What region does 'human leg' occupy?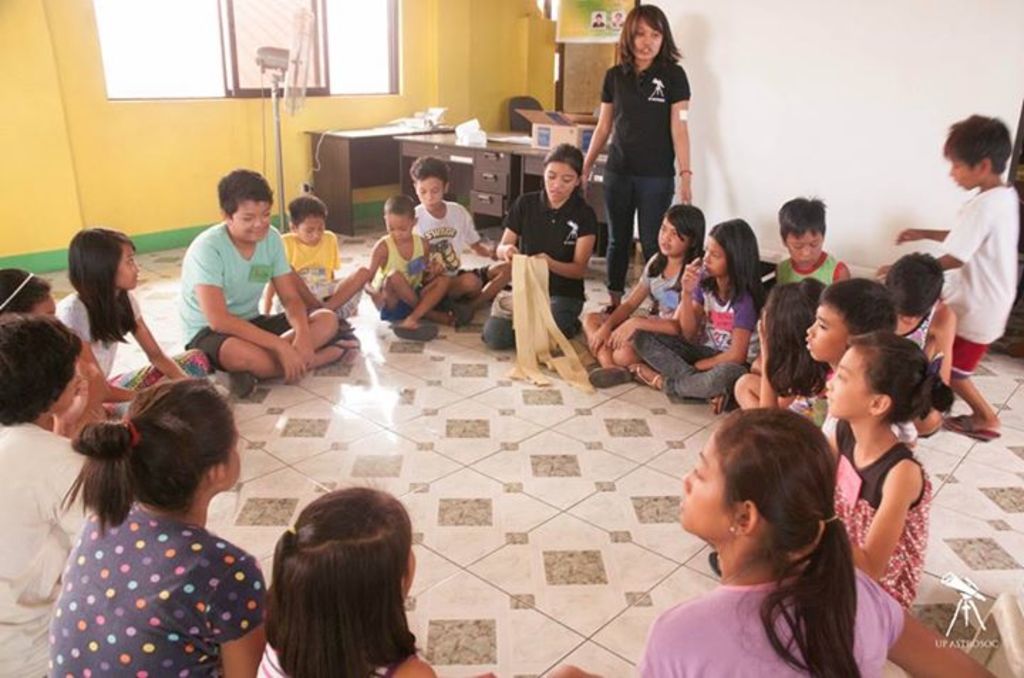
449,276,491,301.
